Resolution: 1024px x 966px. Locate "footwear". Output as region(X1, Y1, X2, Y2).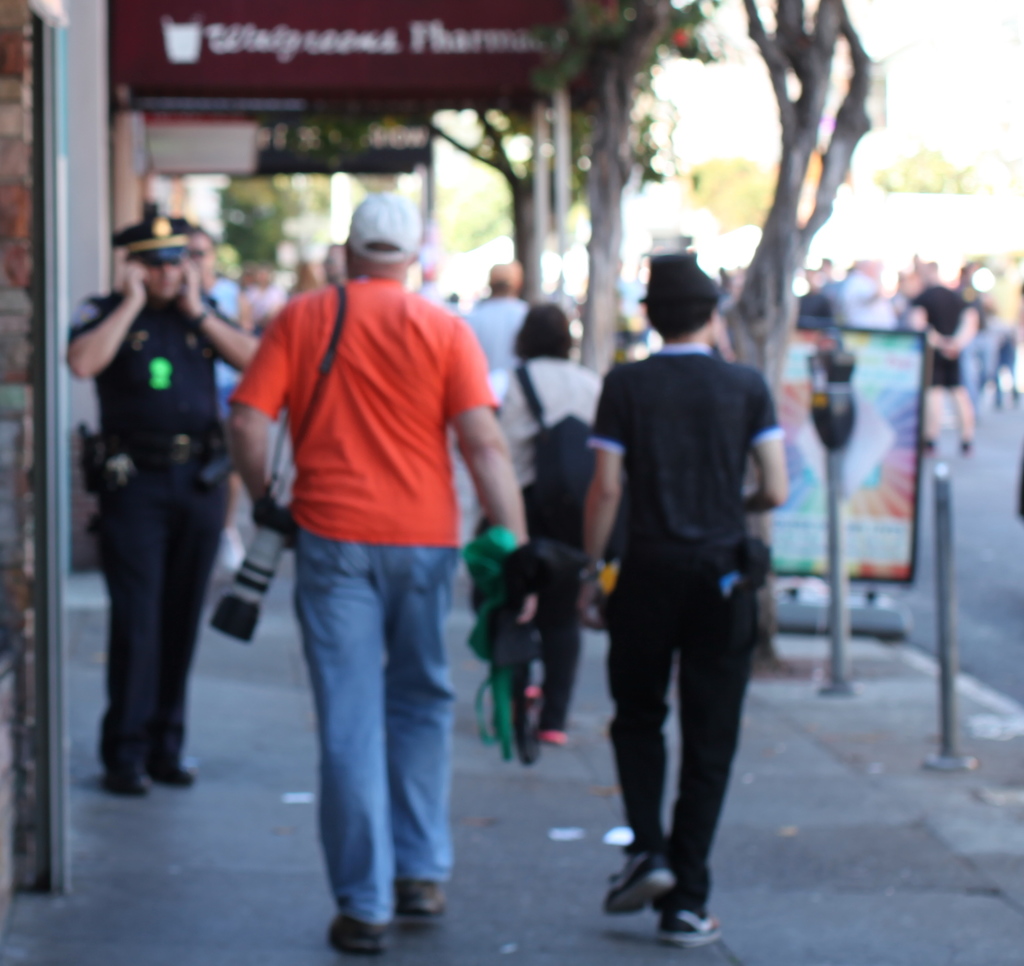
region(393, 873, 455, 929).
